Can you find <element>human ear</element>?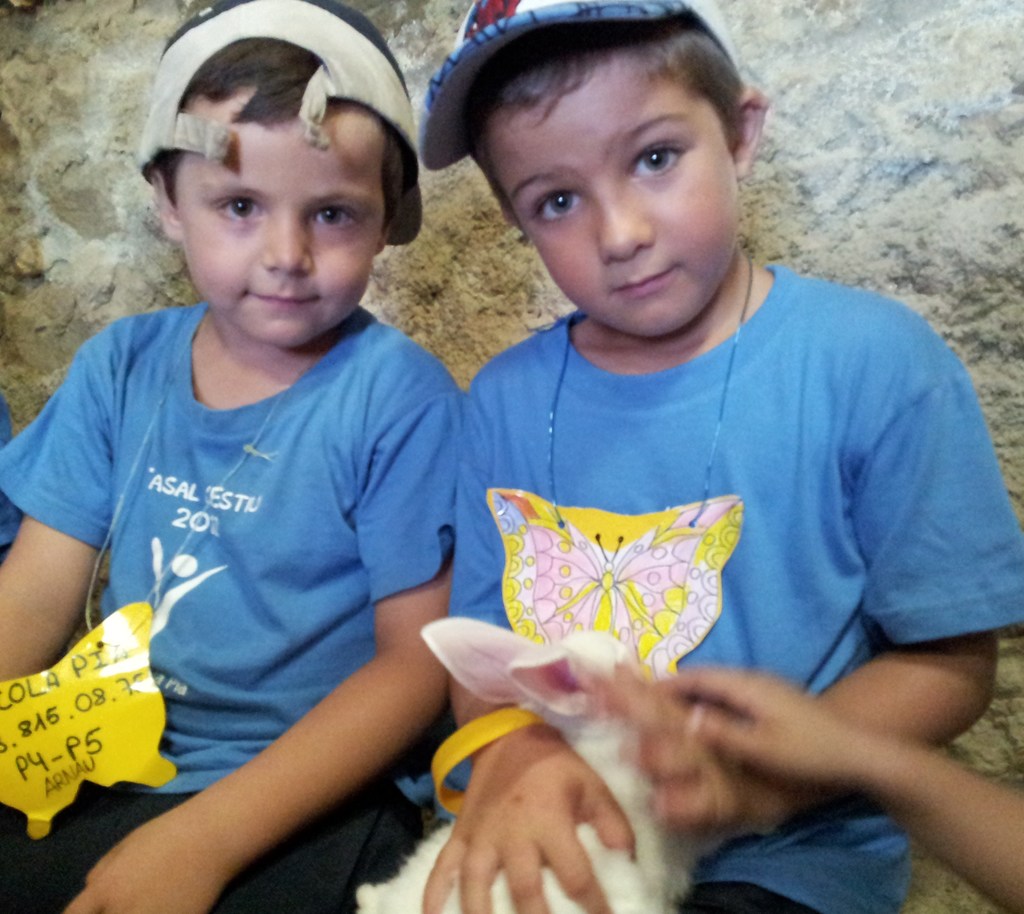
Yes, bounding box: [725, 90, 767, 178].
